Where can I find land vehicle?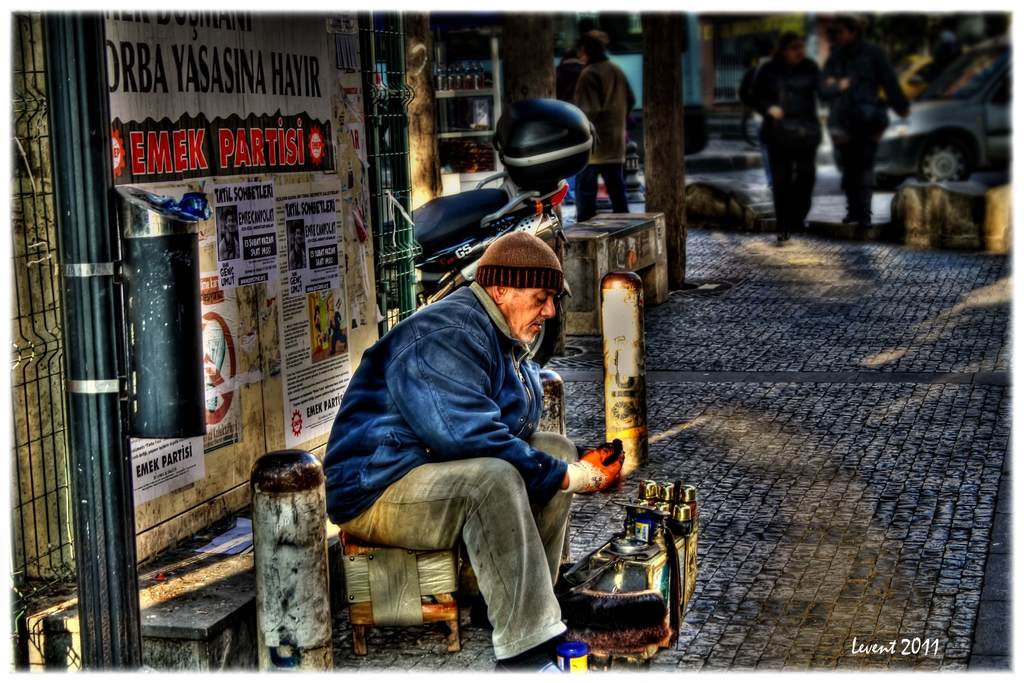
You can find it at x1=877 y1=38 x2=1012 y2=185.
